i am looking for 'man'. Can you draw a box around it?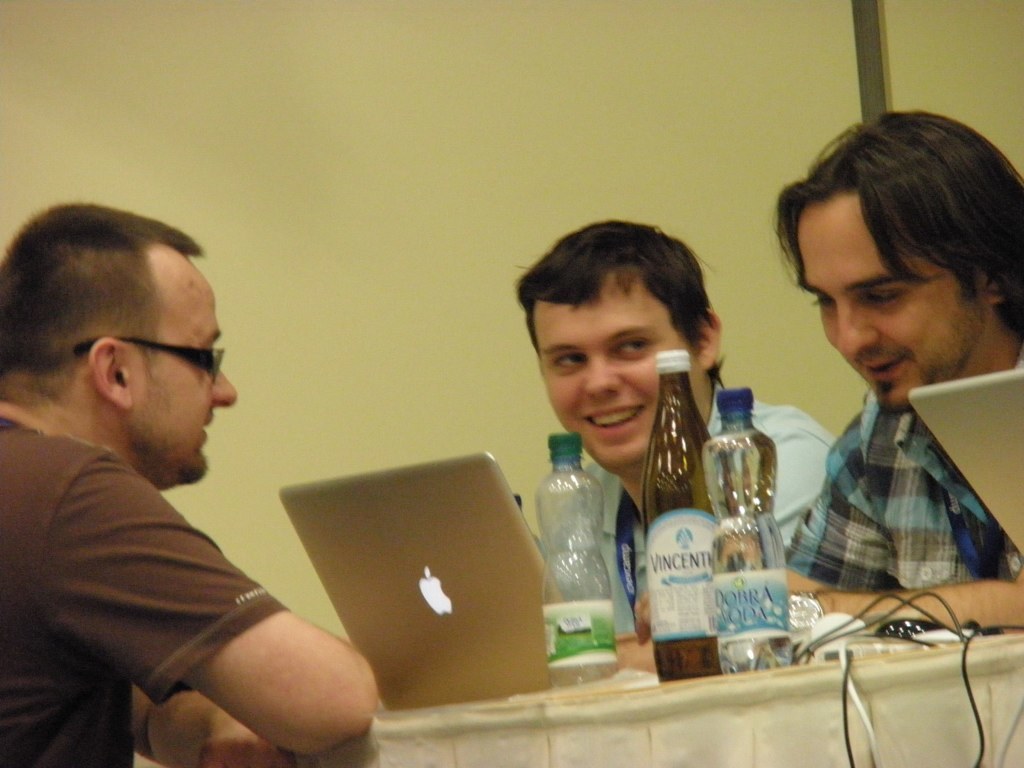
Sure, the bounding box is (left=629, top=110, right=1023, bottom=645).
